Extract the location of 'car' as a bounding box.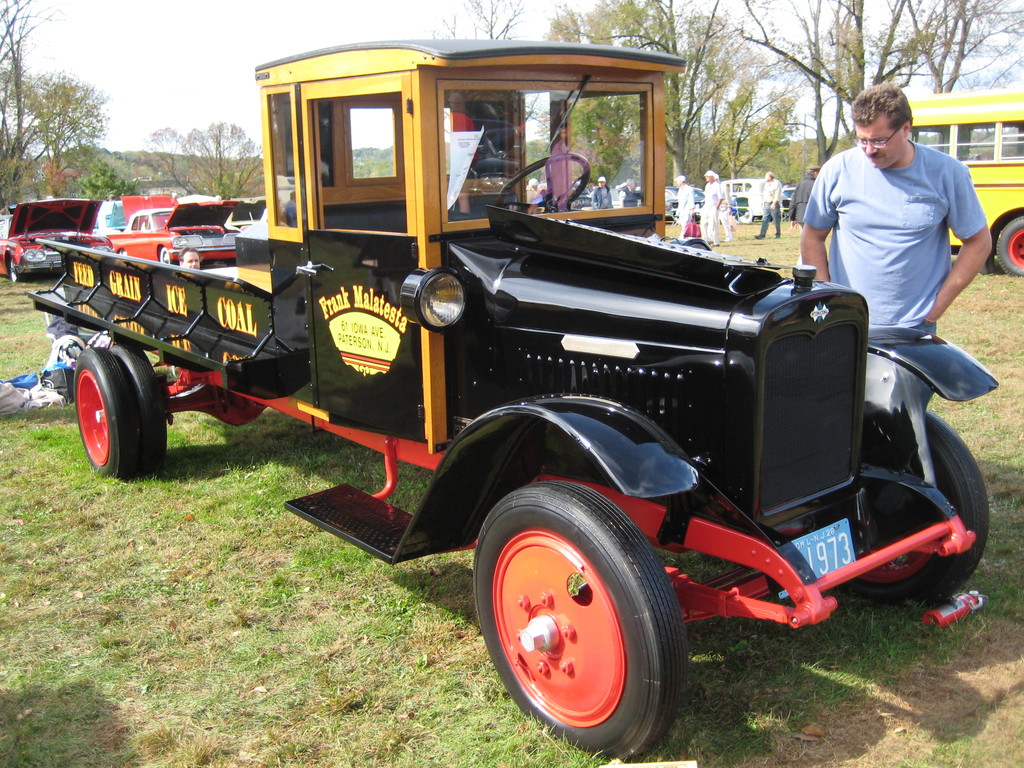
locate(667, 187, 703, 230).
